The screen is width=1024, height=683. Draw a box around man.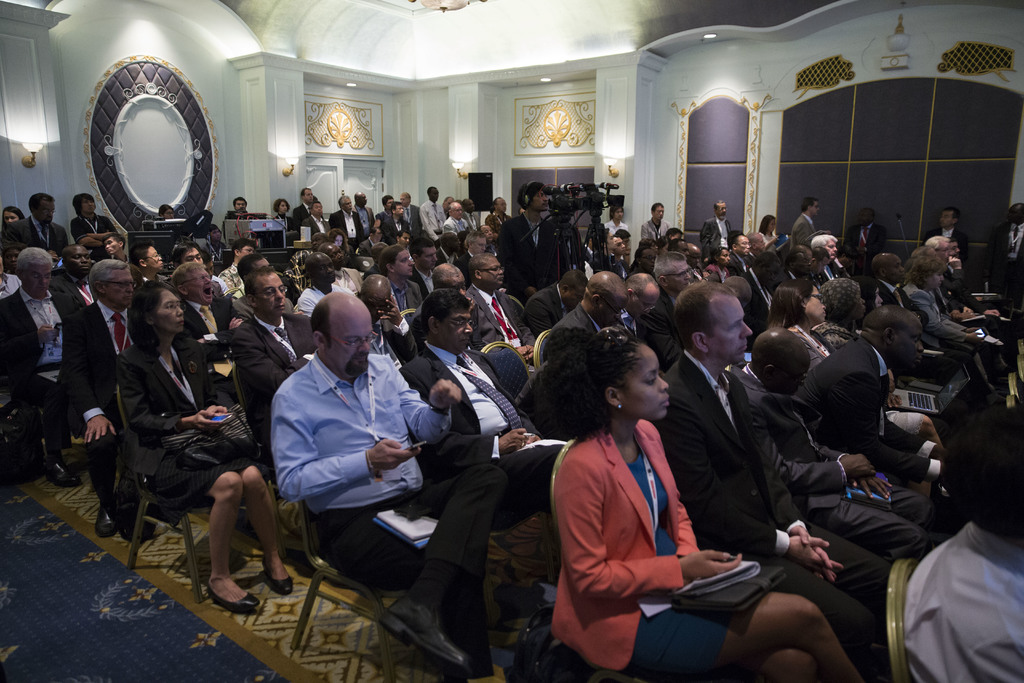
box=[465, 254, 541, 383].
